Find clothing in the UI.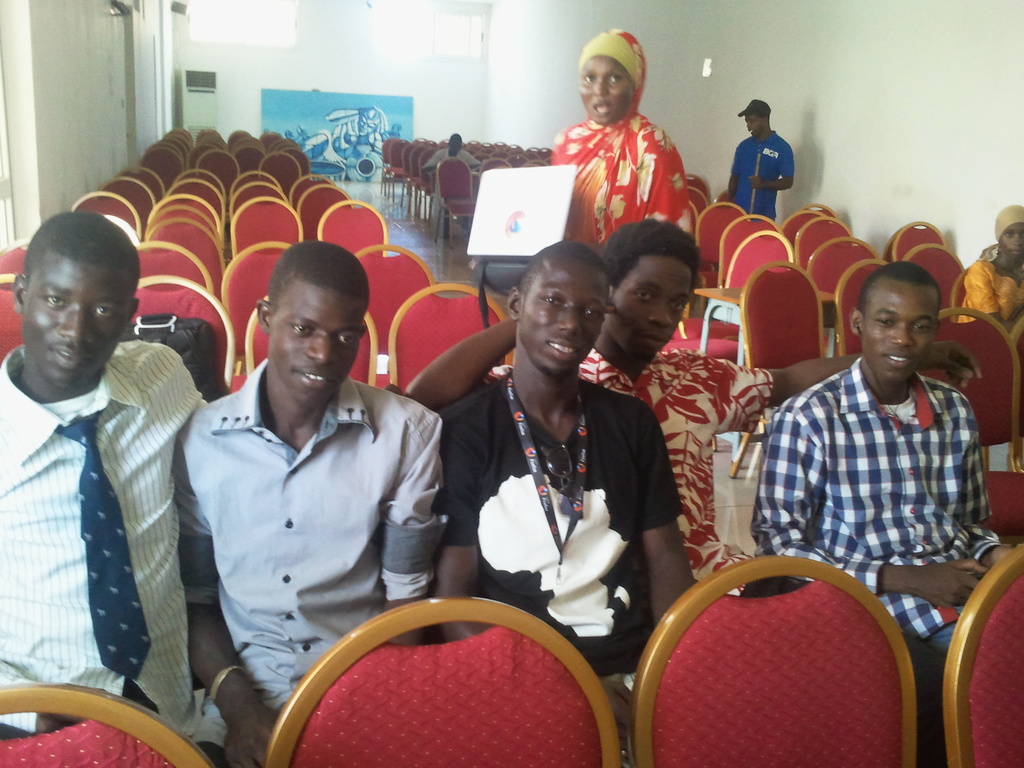
UI element at <region>584, 347, 772, 569</region>.
